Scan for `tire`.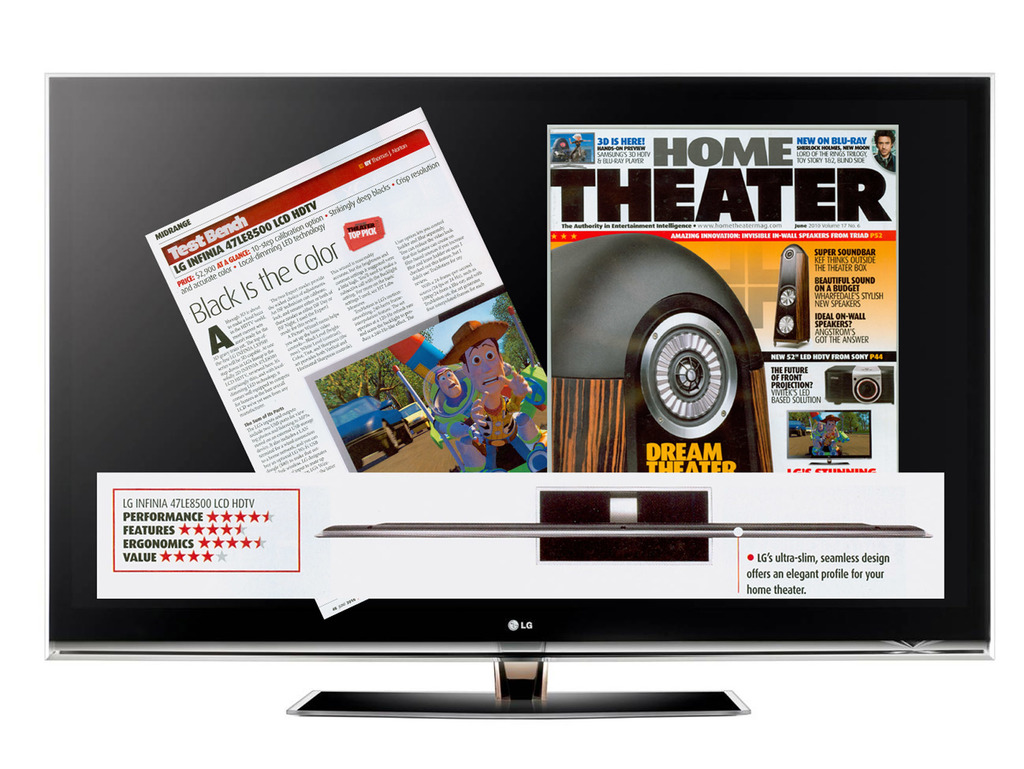
Scan result: <region>399, 421, 410, 443</region>.
